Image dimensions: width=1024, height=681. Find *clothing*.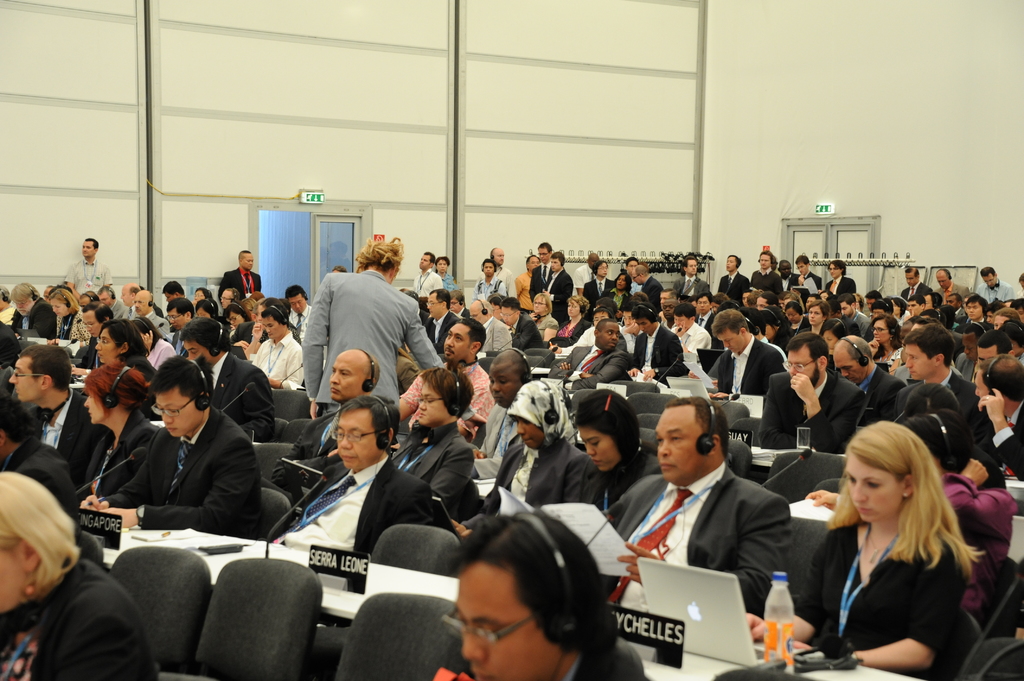
[left=950, top=317, right=993, bottom=334].
